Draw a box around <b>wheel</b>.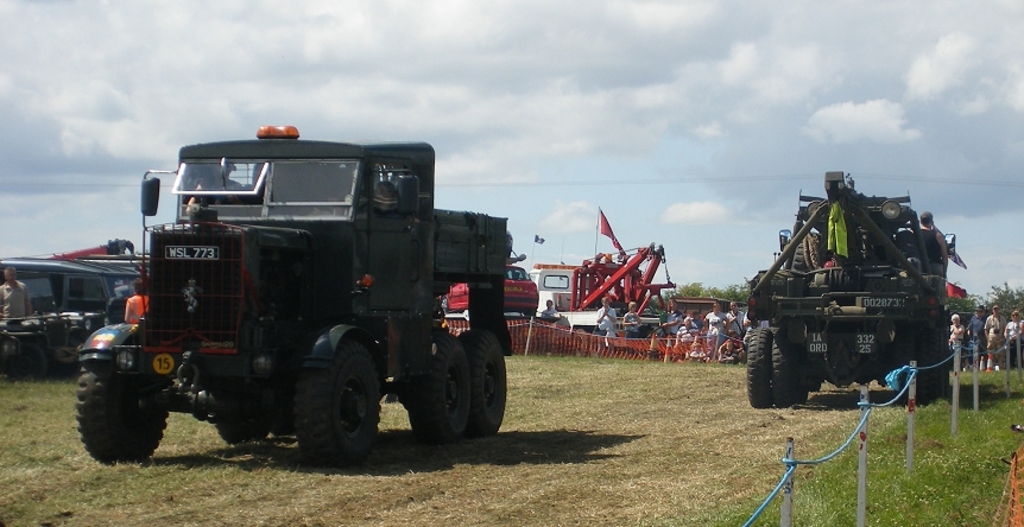
775 332 807 405.
